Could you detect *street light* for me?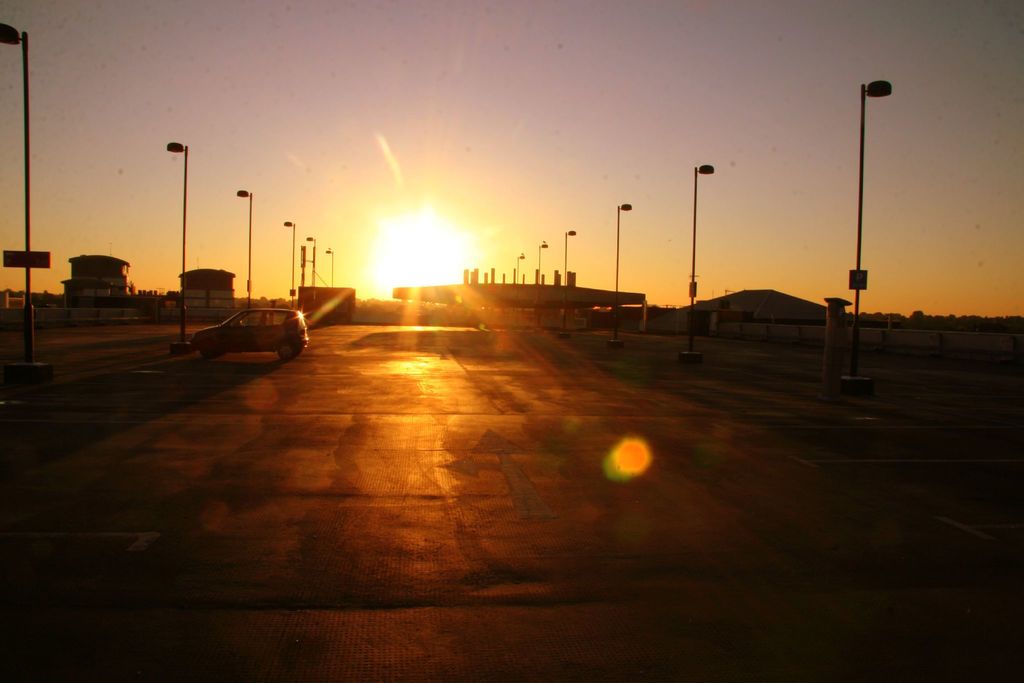
Detection result: BBox(301, 234, 317, 290).
